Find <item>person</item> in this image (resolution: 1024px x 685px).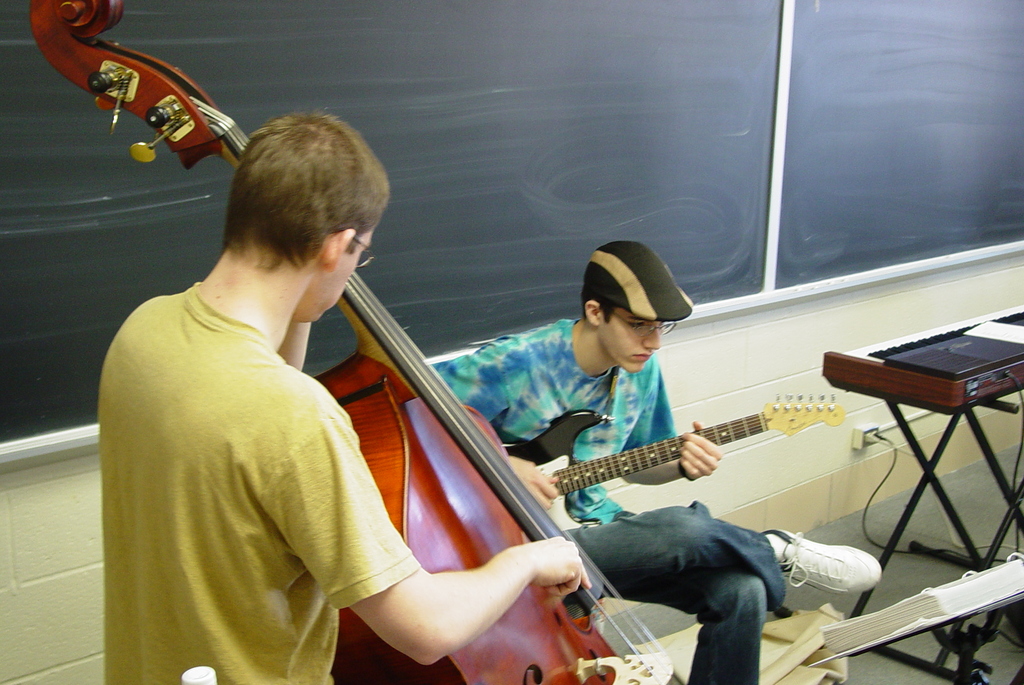
[x1=435, y1=236, x2=885, y2=684].
